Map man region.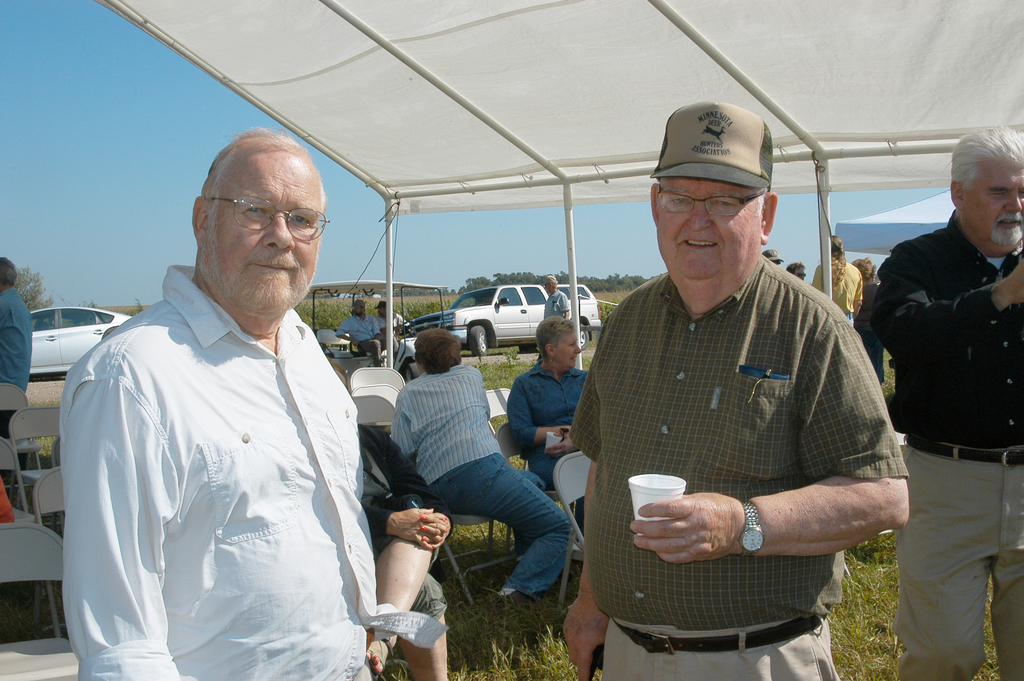
Mapped to bbox(872, 124, 1023, 680).
